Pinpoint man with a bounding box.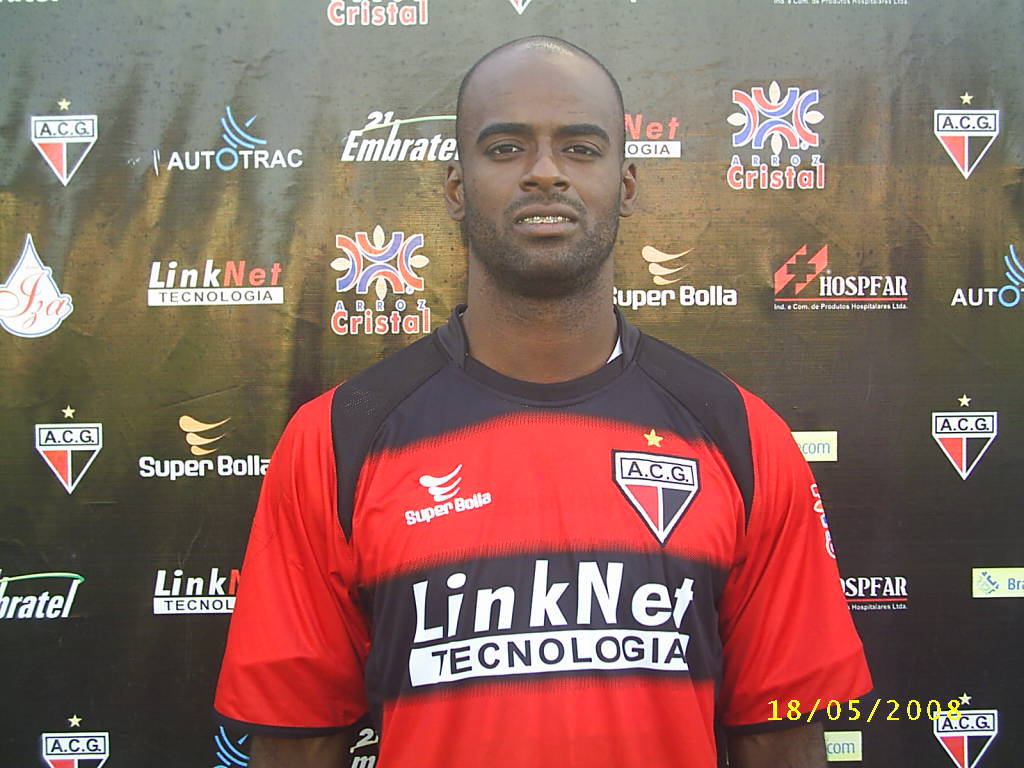
detection(213, 31, 879, 767).
